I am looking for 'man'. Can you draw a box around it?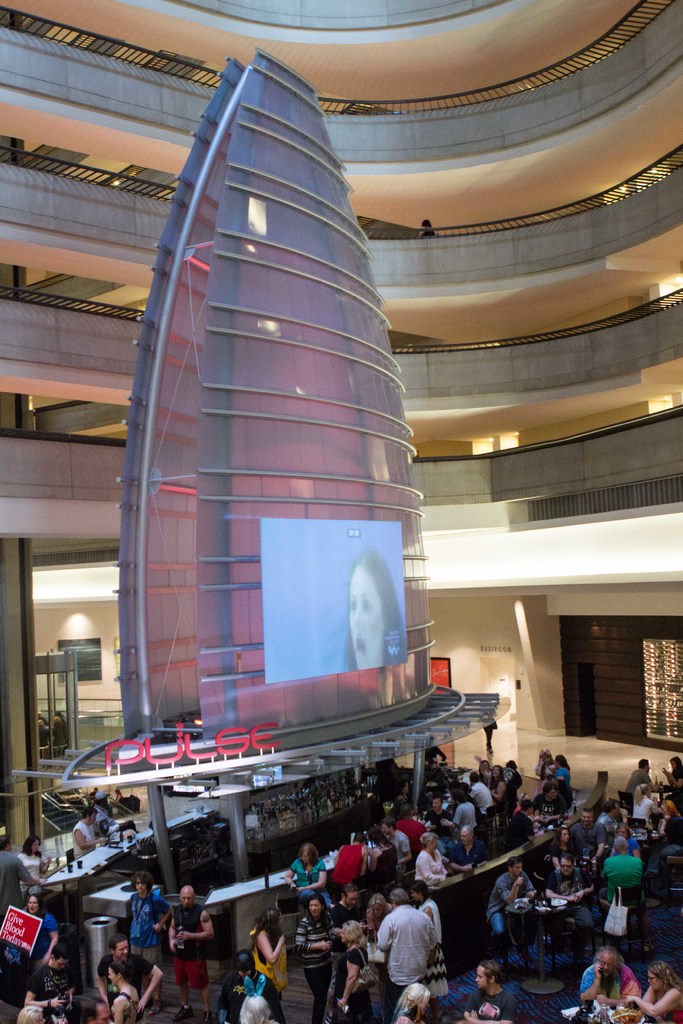
Sure, the bounding box is l=375, t=882, r=438, b=995.
